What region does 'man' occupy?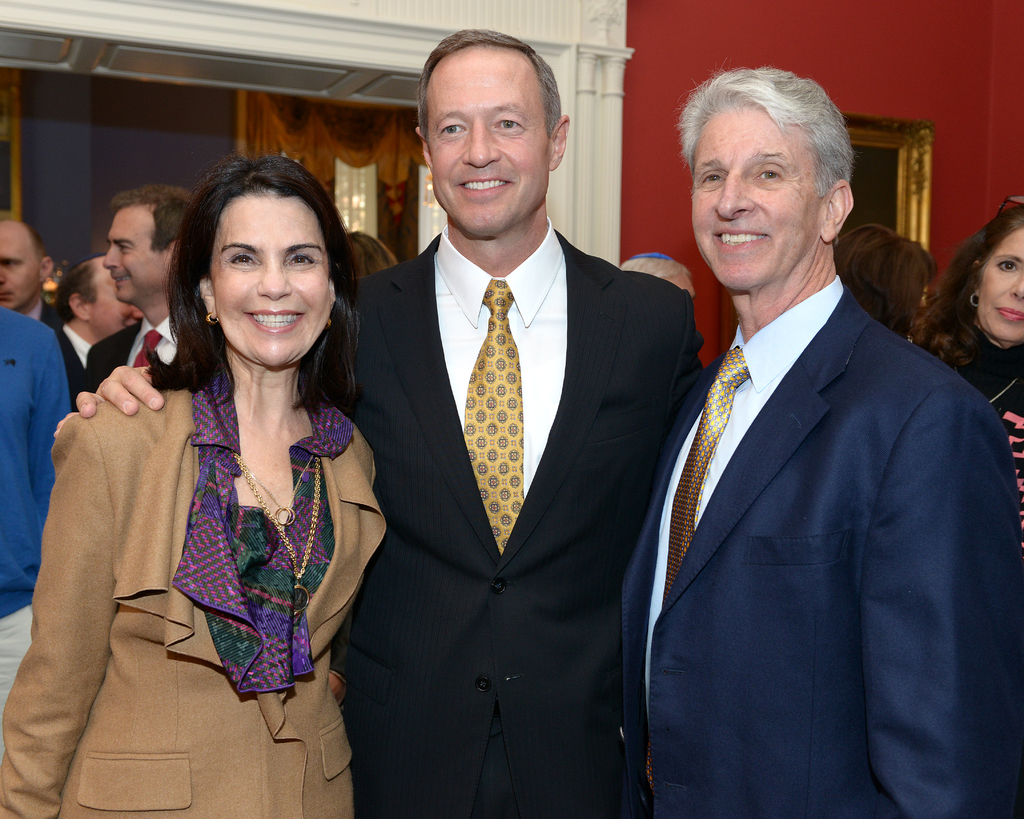
{"left": 0, "top": 304, "right": 82, "bottom": 763}.
